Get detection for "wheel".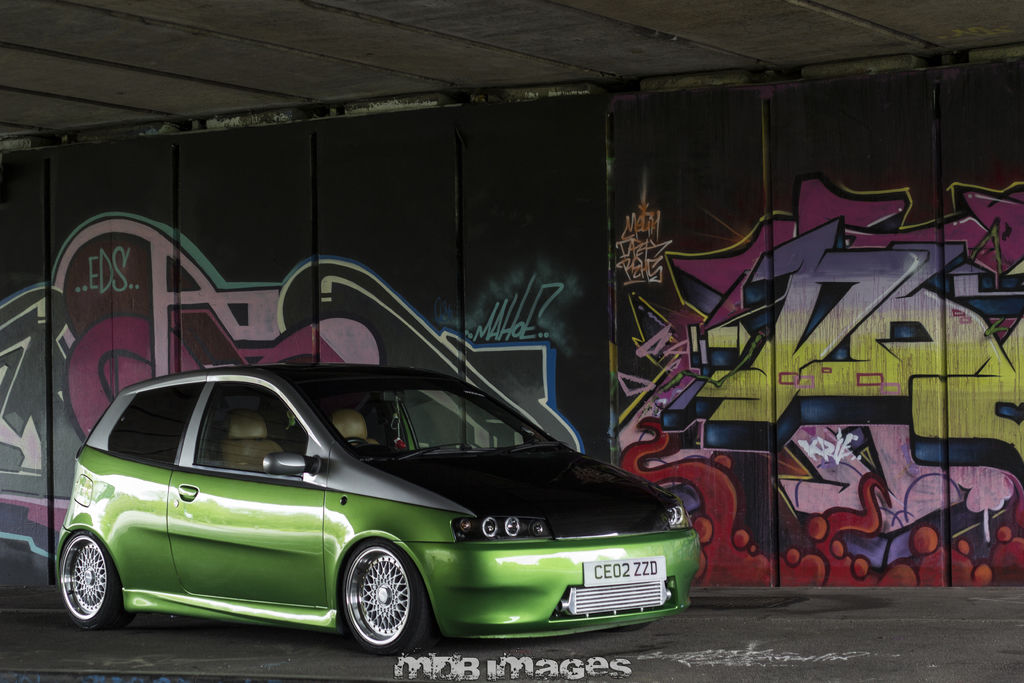
Detection: pyautogui.locateOnScreen(64, 531, 134, 630).
